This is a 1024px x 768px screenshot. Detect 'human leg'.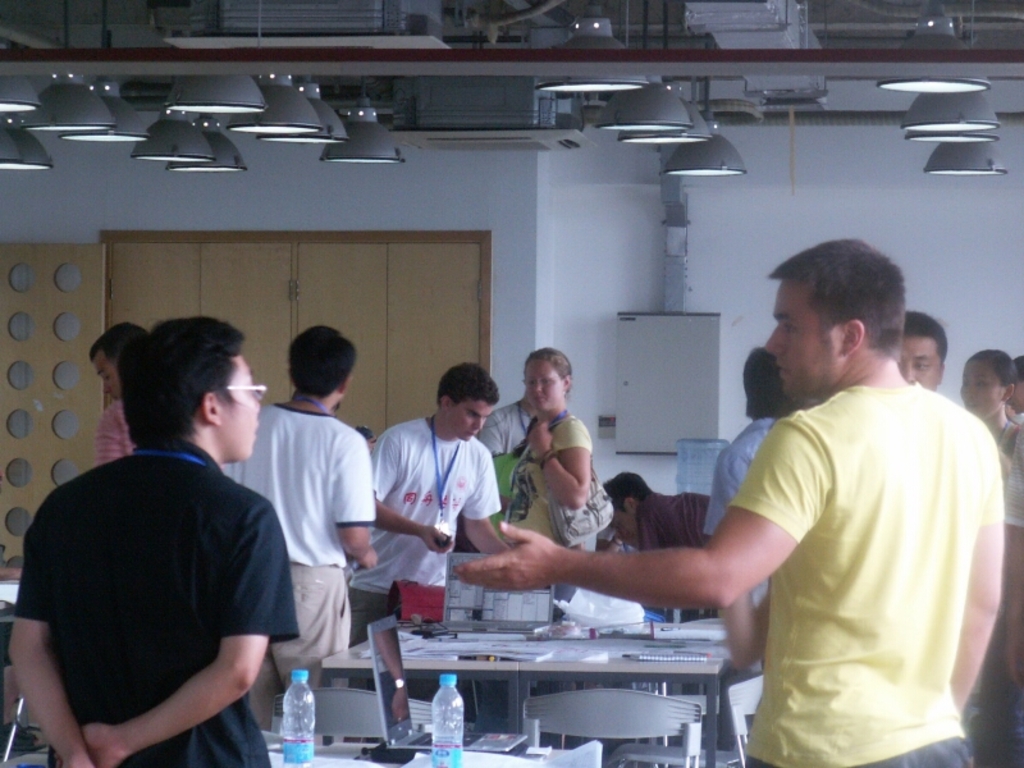
[269, 564, 352, 745].
